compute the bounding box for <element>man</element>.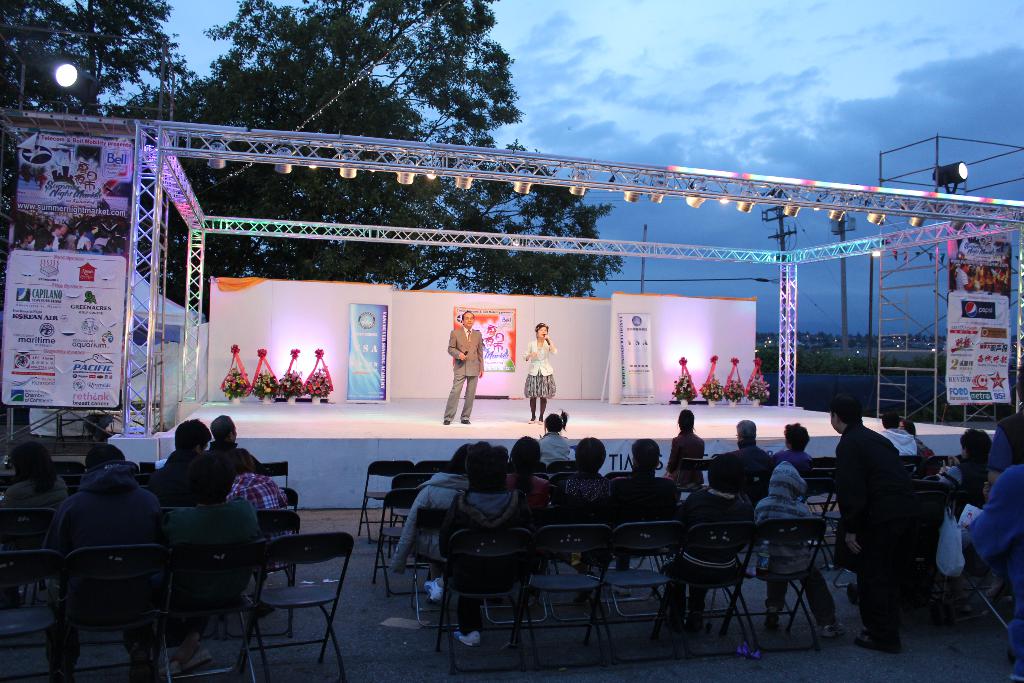
{"x1": 210, "y1": 415, "x2": 266, "y2": 472}.
